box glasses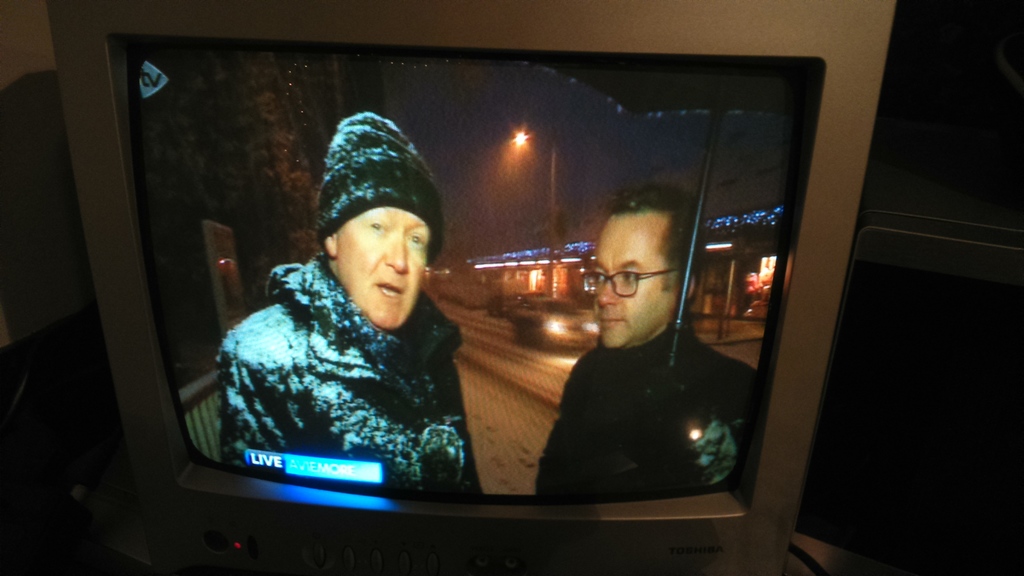
bbox(580, 272, 683, 293)
